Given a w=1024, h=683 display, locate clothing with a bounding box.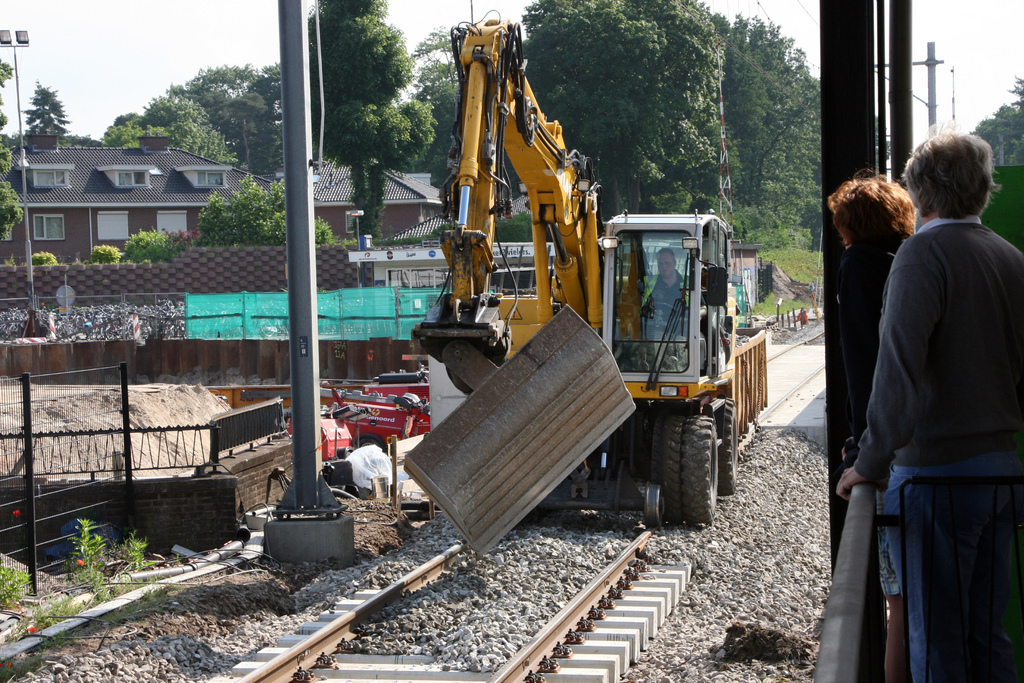
Located: pyautogui.locateOnScreen(839, 140, 1017, 658).
